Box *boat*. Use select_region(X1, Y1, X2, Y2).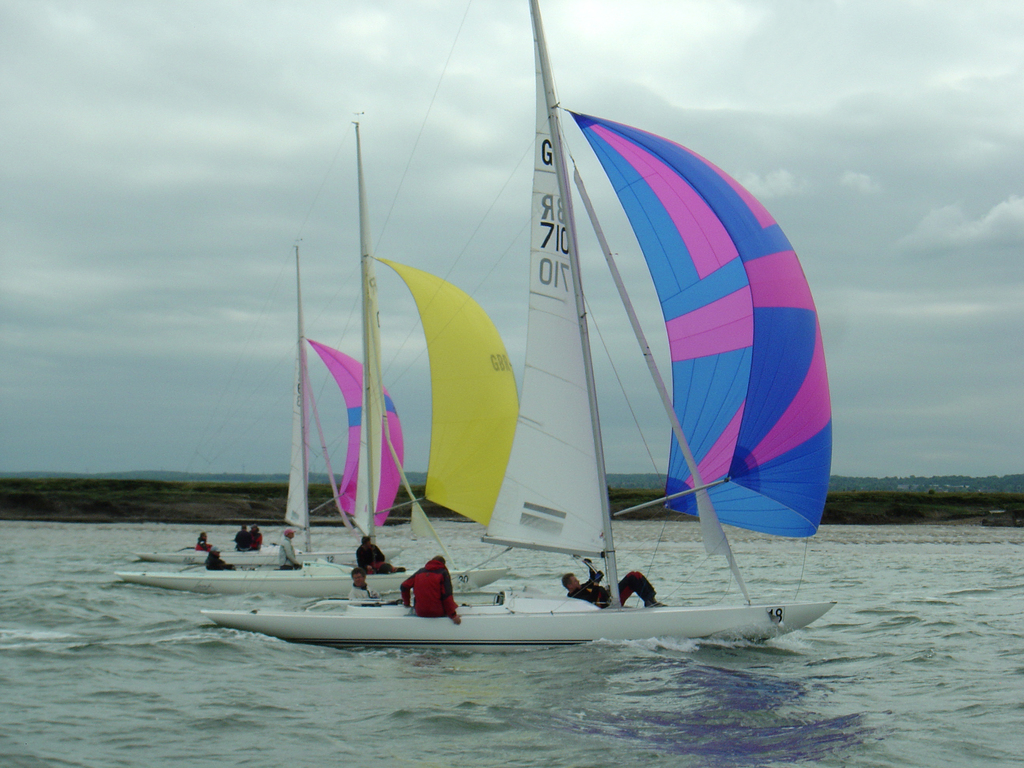
select_region(134, 238, 408, 573).
